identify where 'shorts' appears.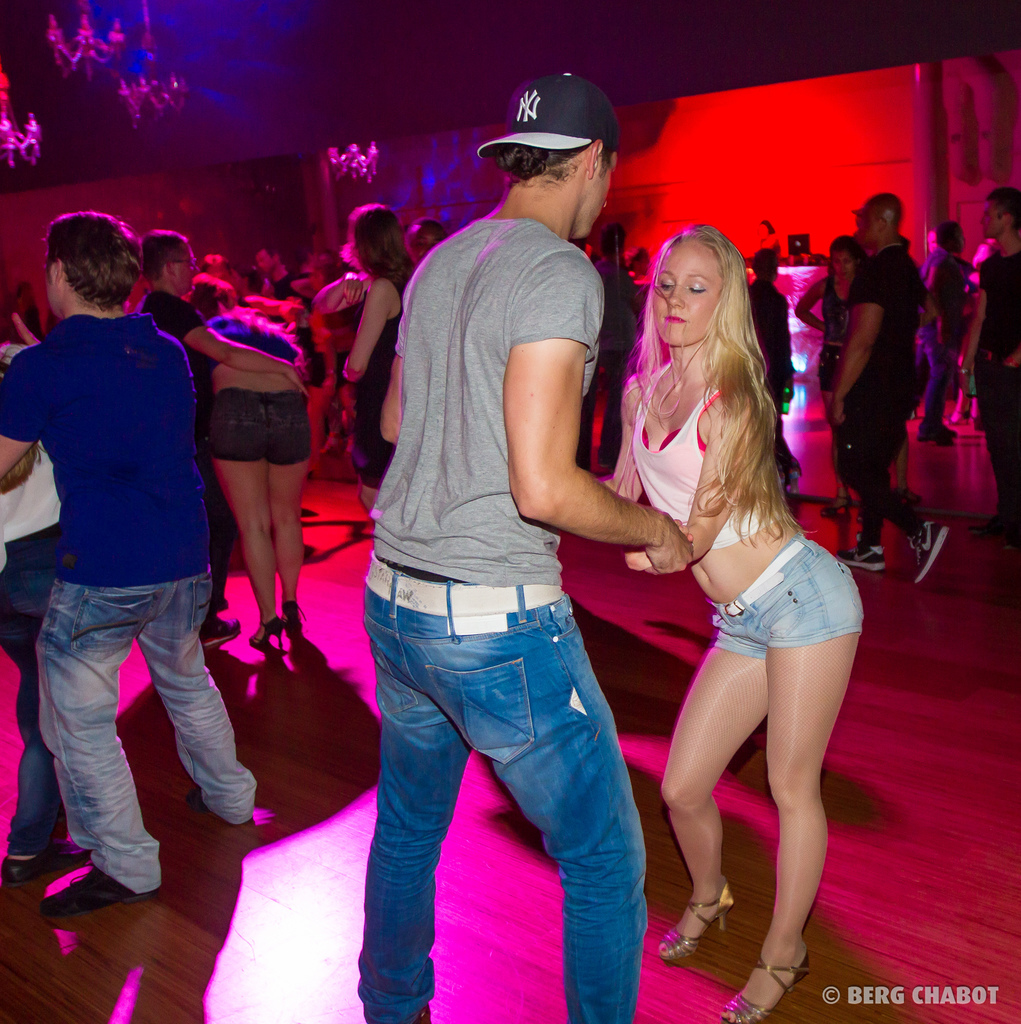
Appears at (713, 536, 867, 667).
